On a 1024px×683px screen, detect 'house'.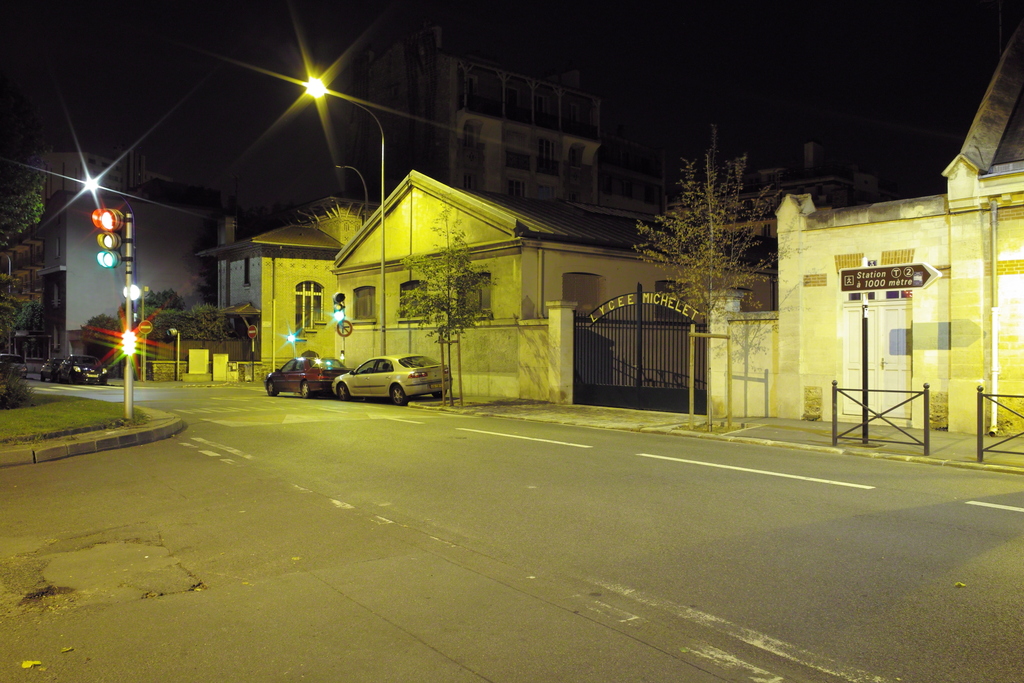
l=708, t=0, r=1023, b=459.
